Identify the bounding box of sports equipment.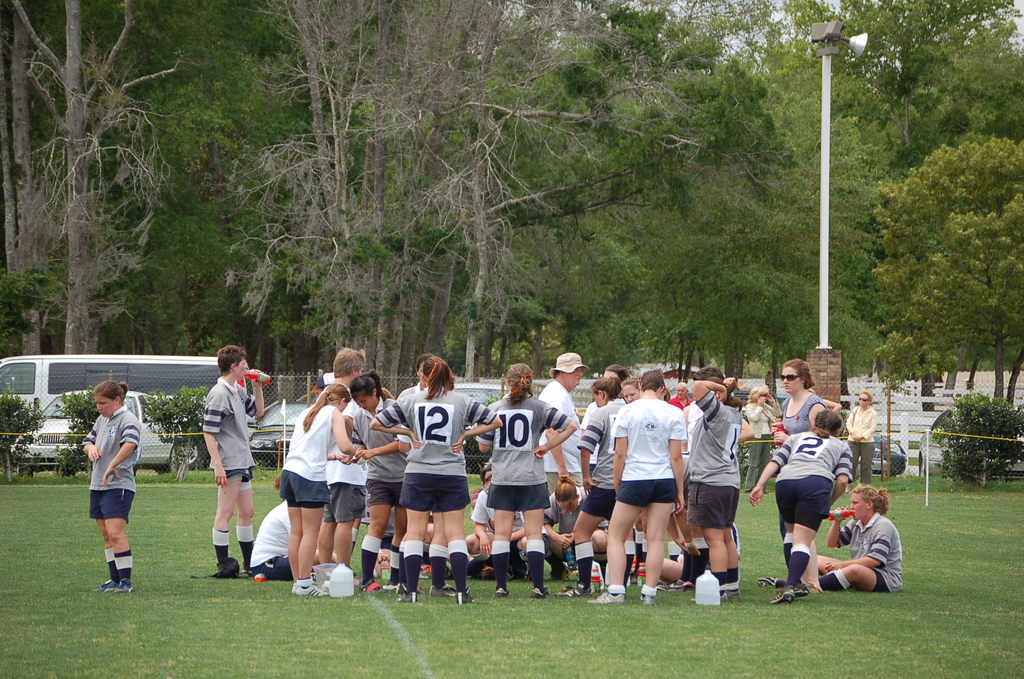
box(358, 577, 385, 596).
